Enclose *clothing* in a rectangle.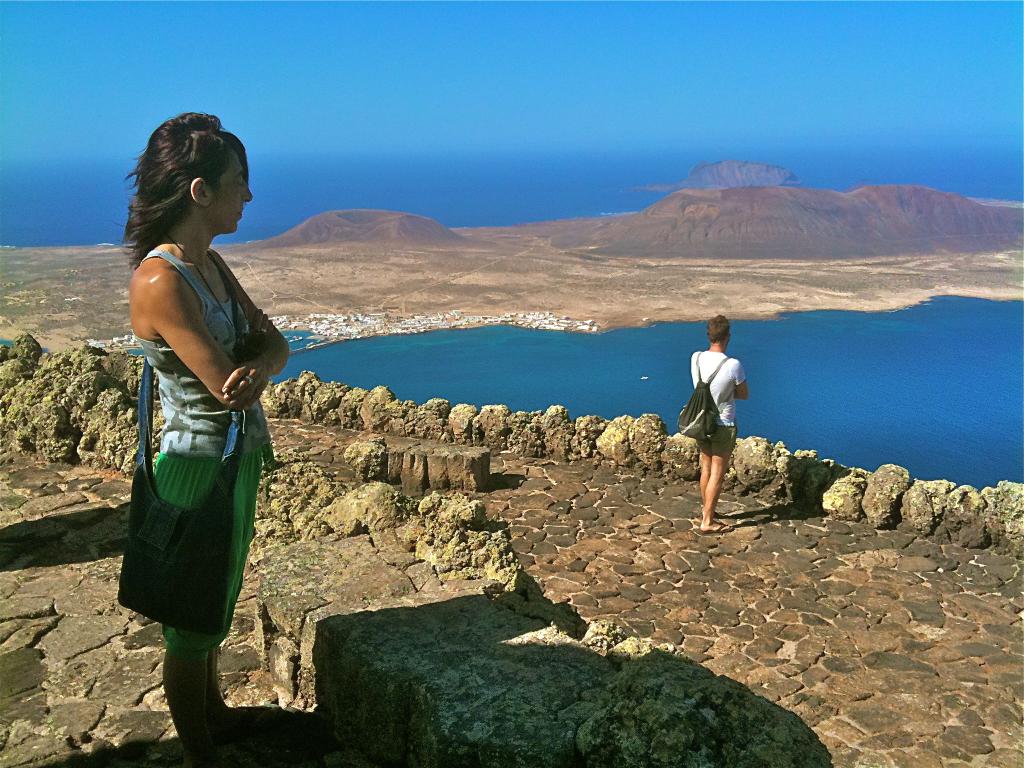
[left=117, top=206, right=265, bottom=651].
